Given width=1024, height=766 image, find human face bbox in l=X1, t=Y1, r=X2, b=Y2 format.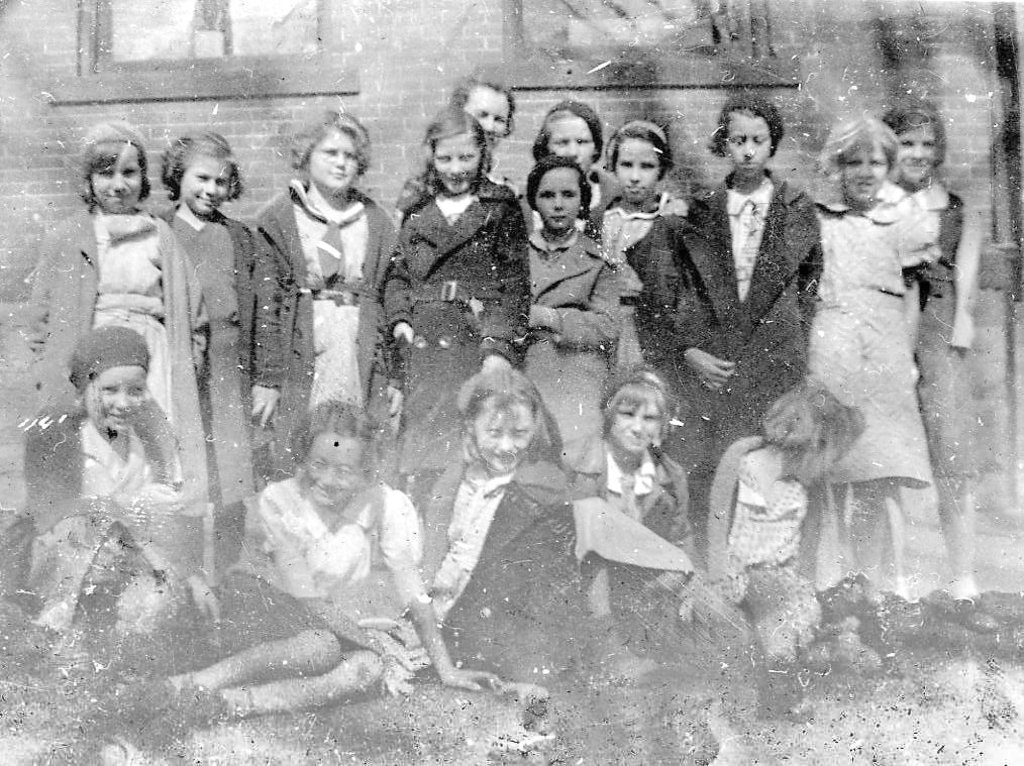
l=90, t=142, r=141, b=213.
